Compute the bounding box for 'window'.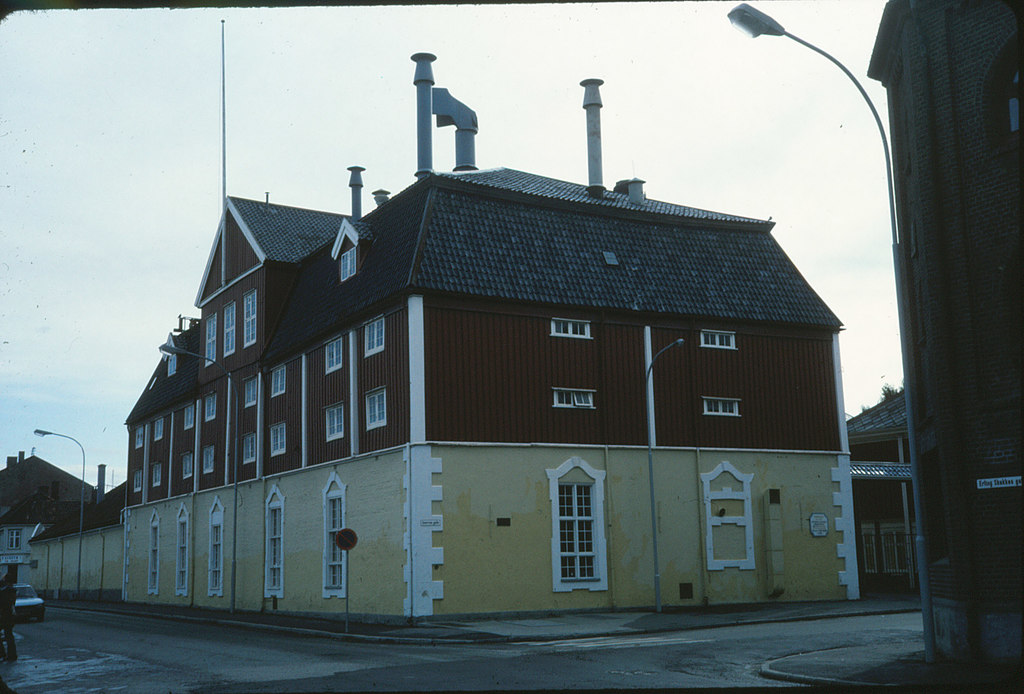
detection(317, 468, 346, 601).
